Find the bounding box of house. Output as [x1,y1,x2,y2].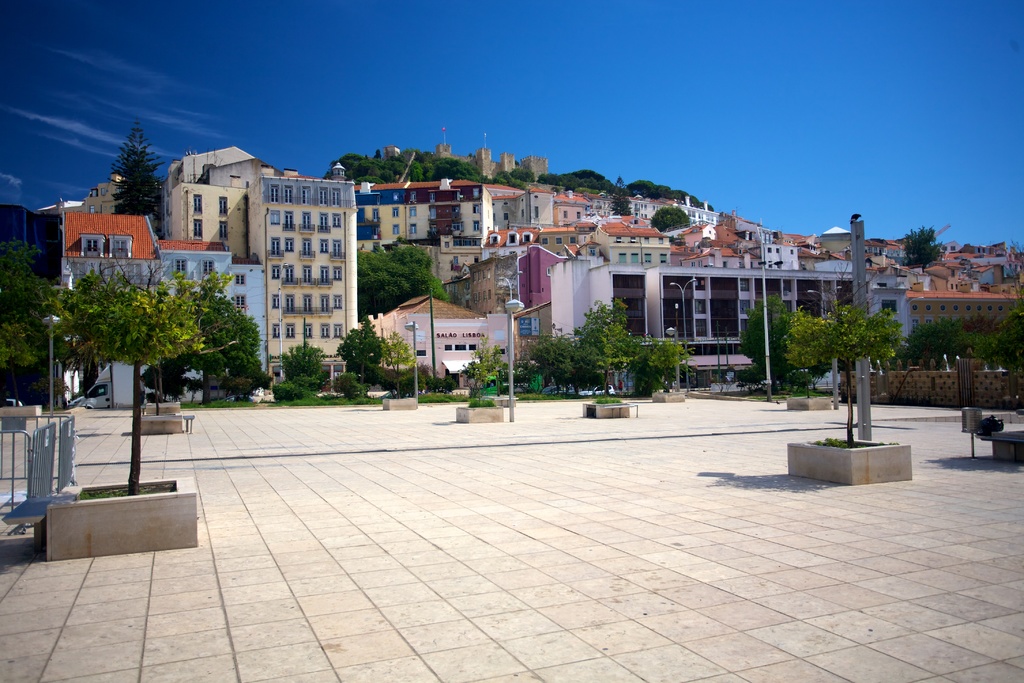
[159,144,360,396].
